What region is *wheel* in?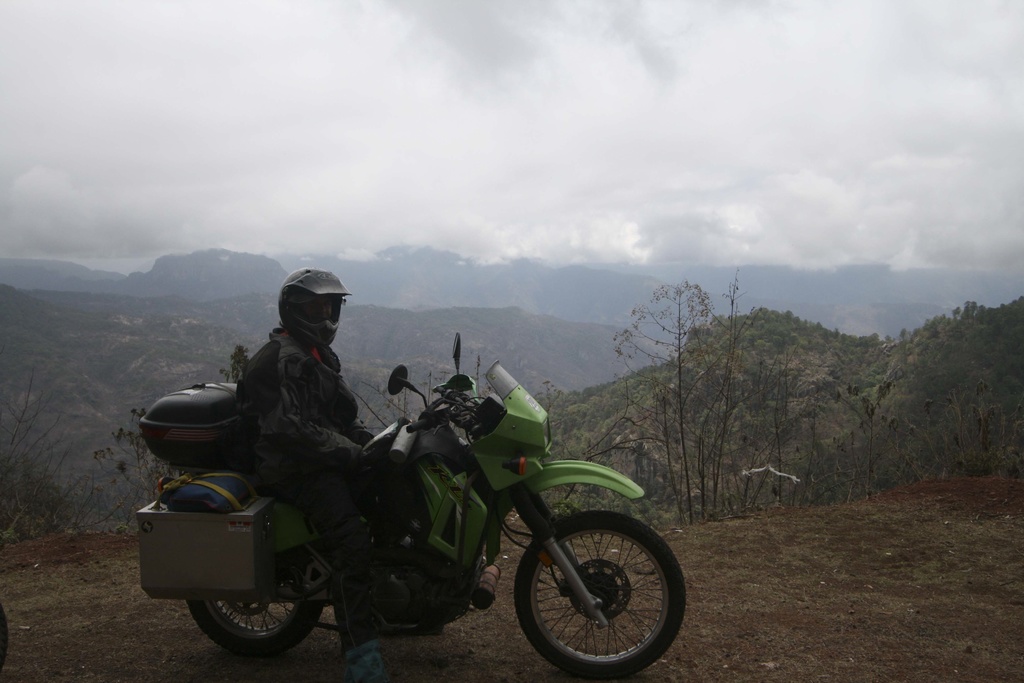
bbox=(504, 514, 676, 668).
